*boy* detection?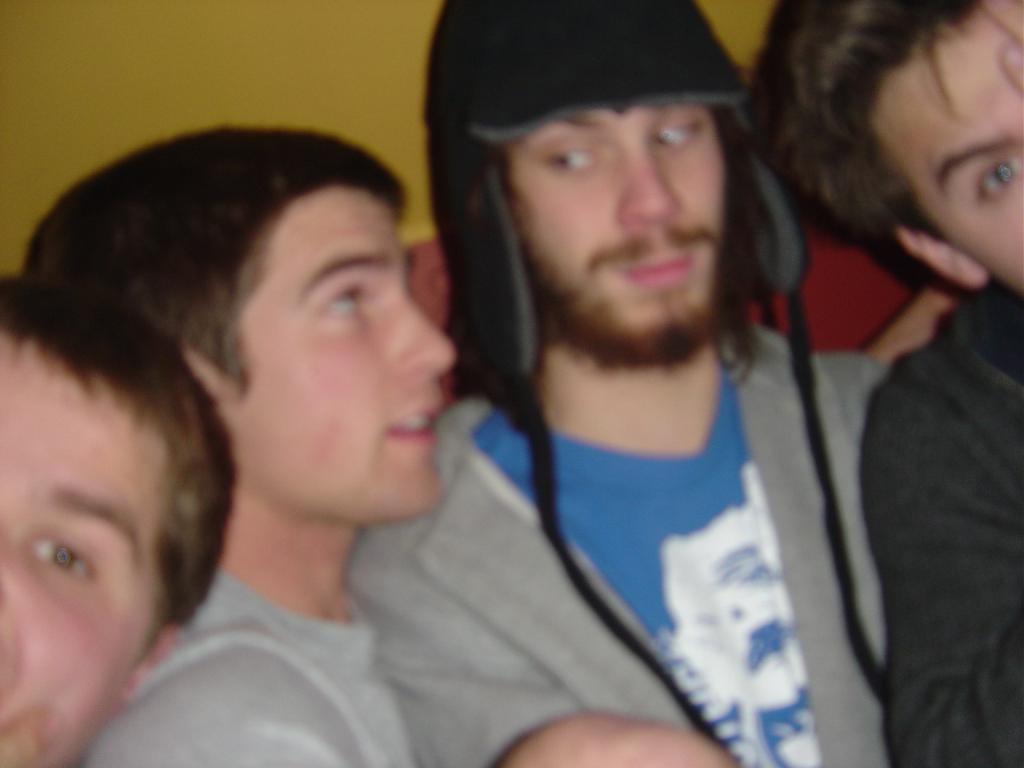
23,124,462,755
